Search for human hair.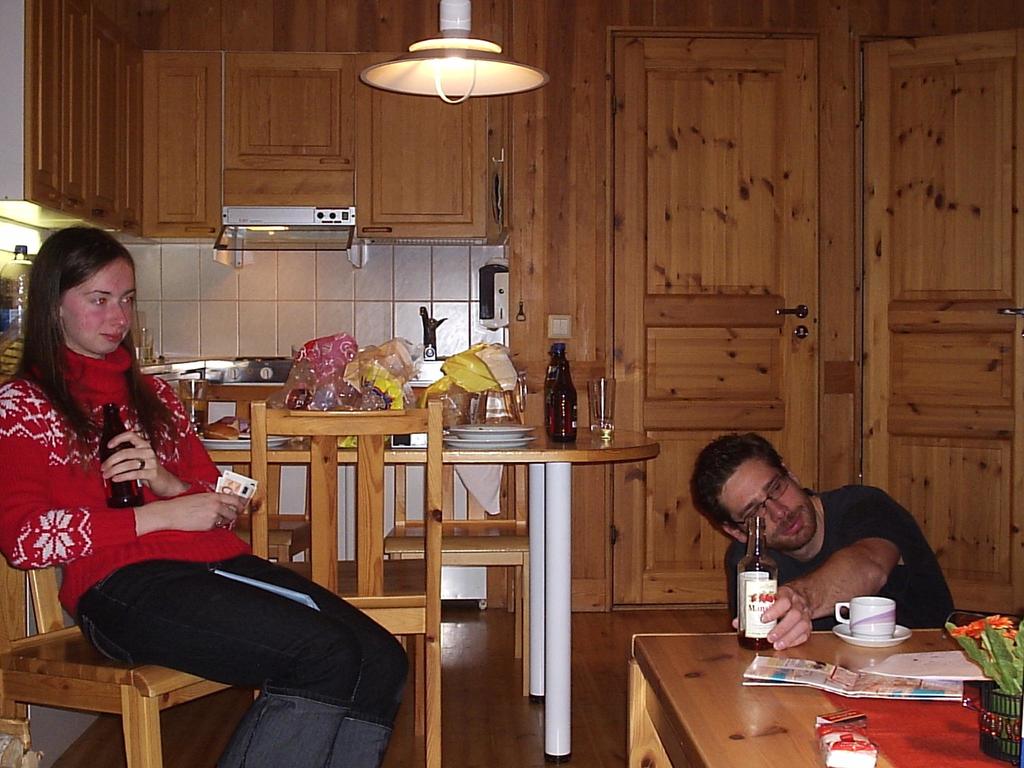
Found at [x1=0, y1=223, x2=179, y2=481].
